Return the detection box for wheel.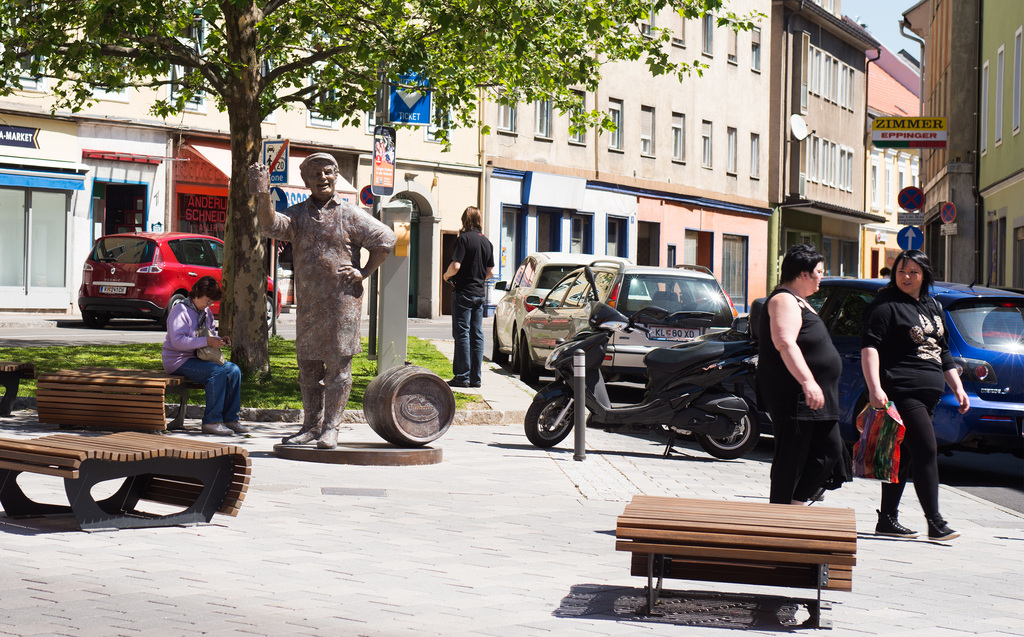
509,333,518,373.
